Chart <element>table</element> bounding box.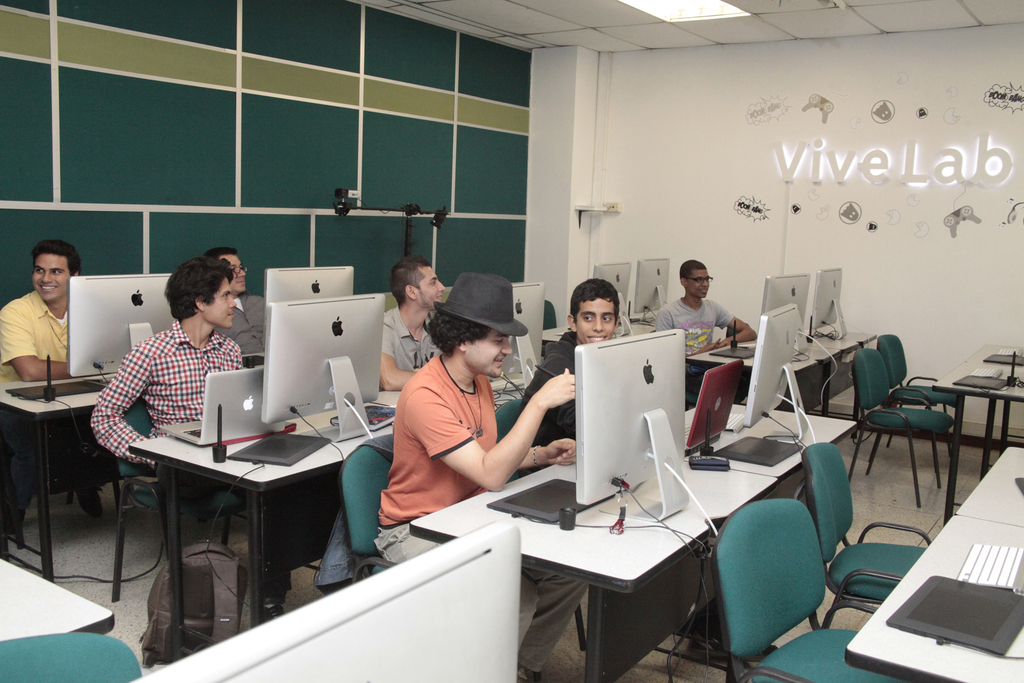
Charted: <bbox>127, 361, 397, 667</bbox>.
